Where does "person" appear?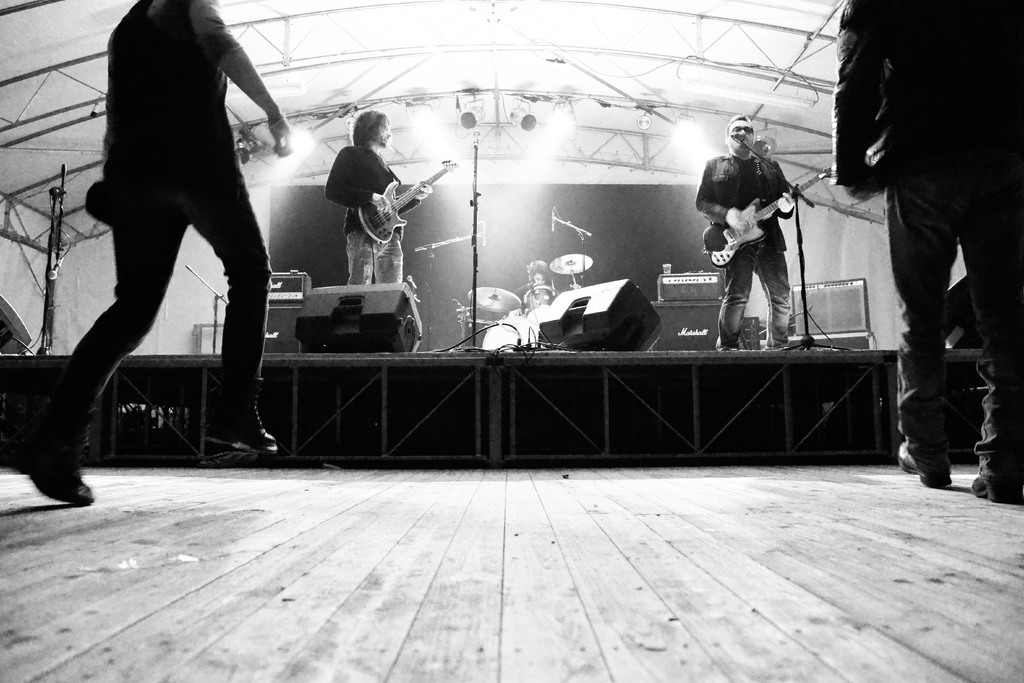
Appears at pyautogui.locateOnScreen(324, 104, 439, 286).
